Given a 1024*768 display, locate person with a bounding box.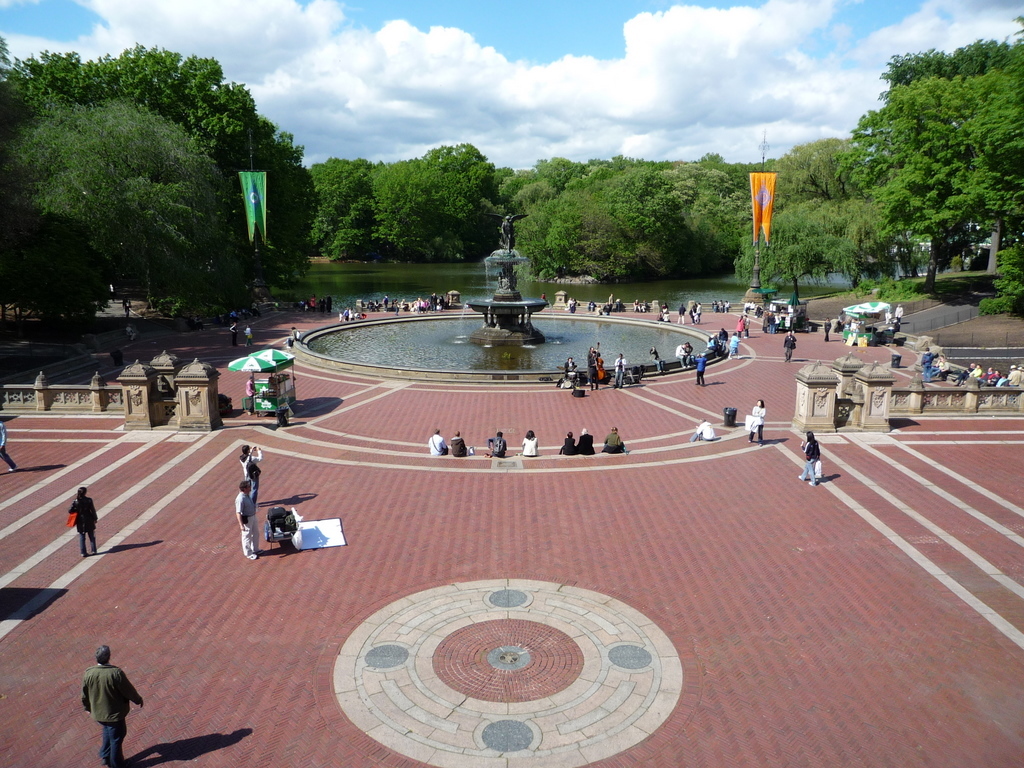
Located: box=[482, 429, 509, 461].
